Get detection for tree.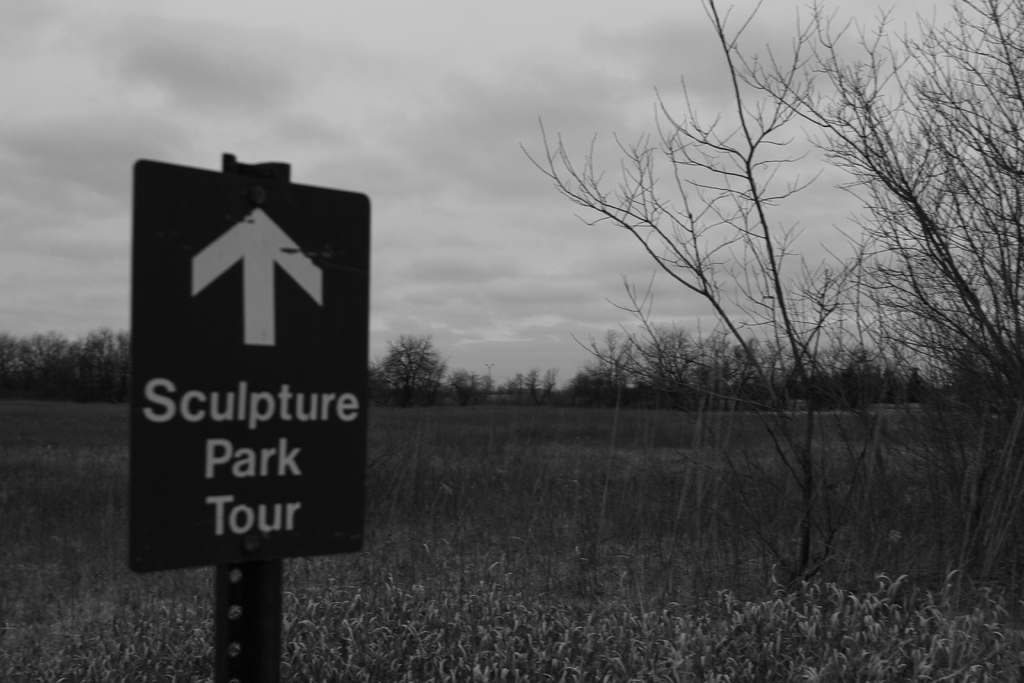
Detection: (left=796, top=344, right=908, bottom=408).
